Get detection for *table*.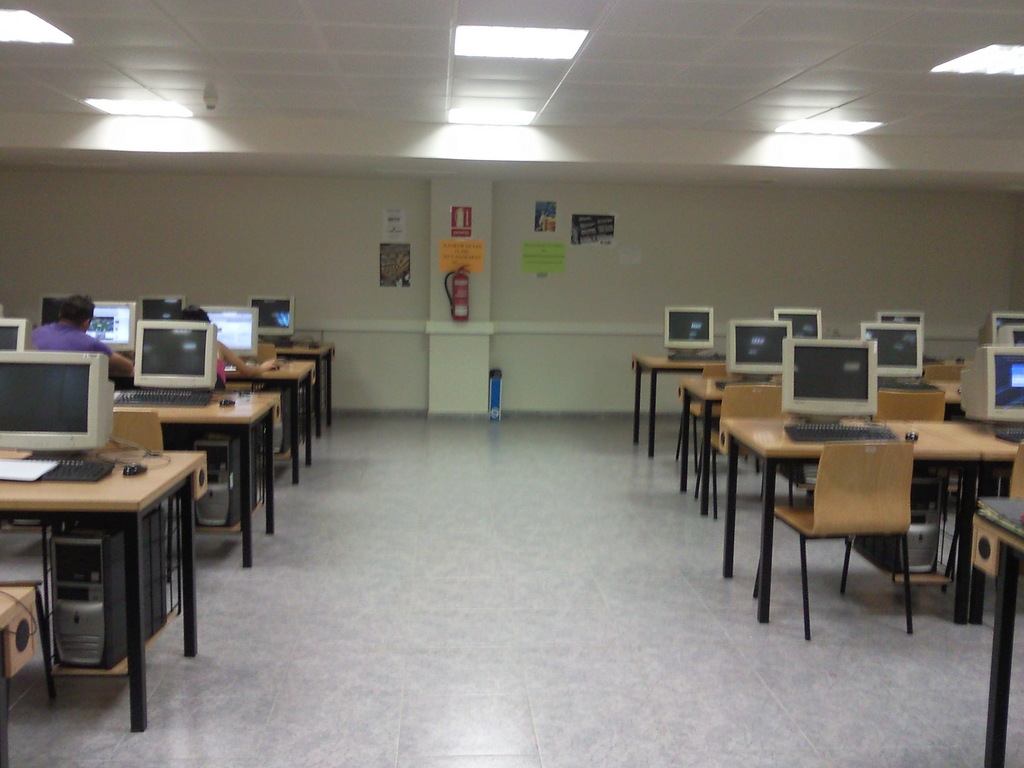
Detection: bbox=(678, 369, 725, 515).
